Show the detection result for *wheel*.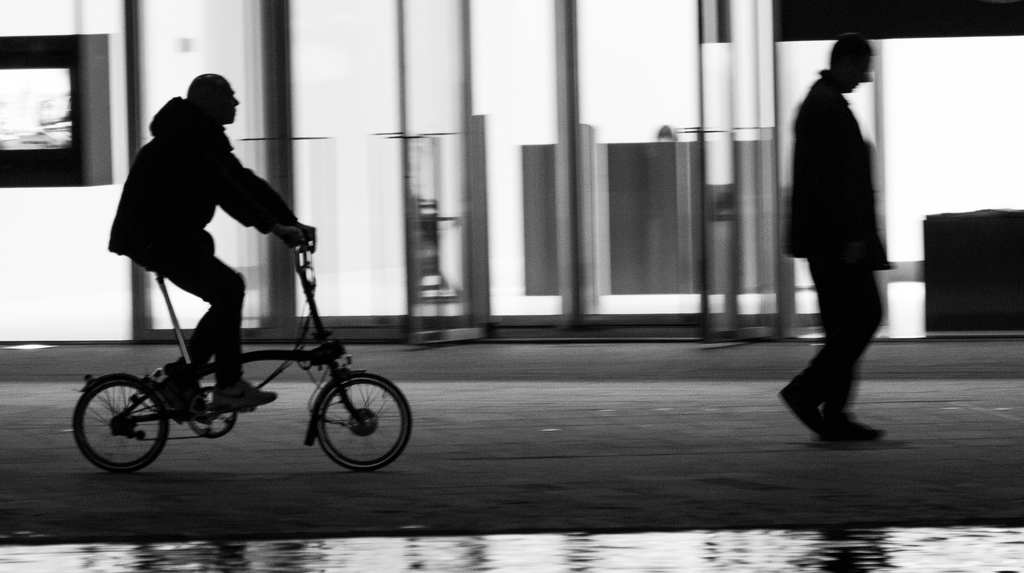
<box>81,369,159,462</box>.
